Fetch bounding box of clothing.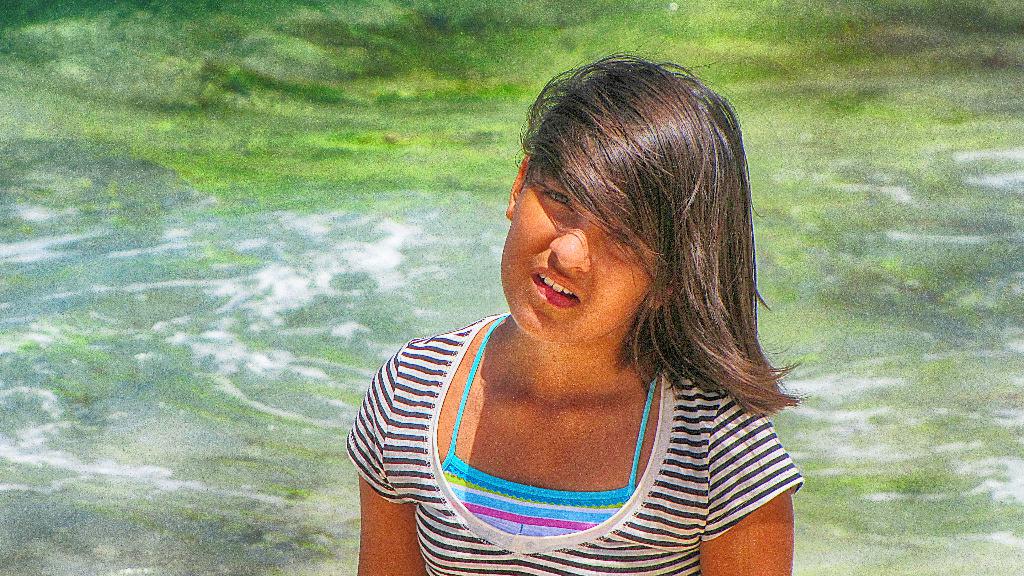
Bbox: crop(339, 314, 806, 575).
